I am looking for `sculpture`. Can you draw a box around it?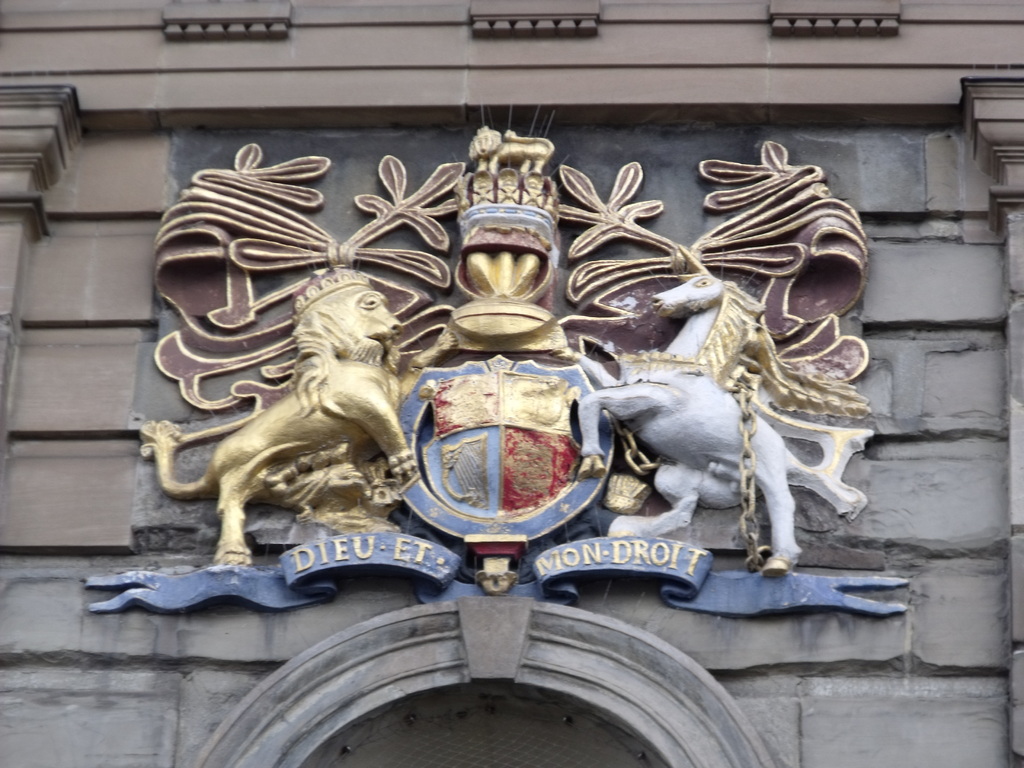
Sure, the bounding box is (x1=467, y1=127, x2=554, y2=172).
